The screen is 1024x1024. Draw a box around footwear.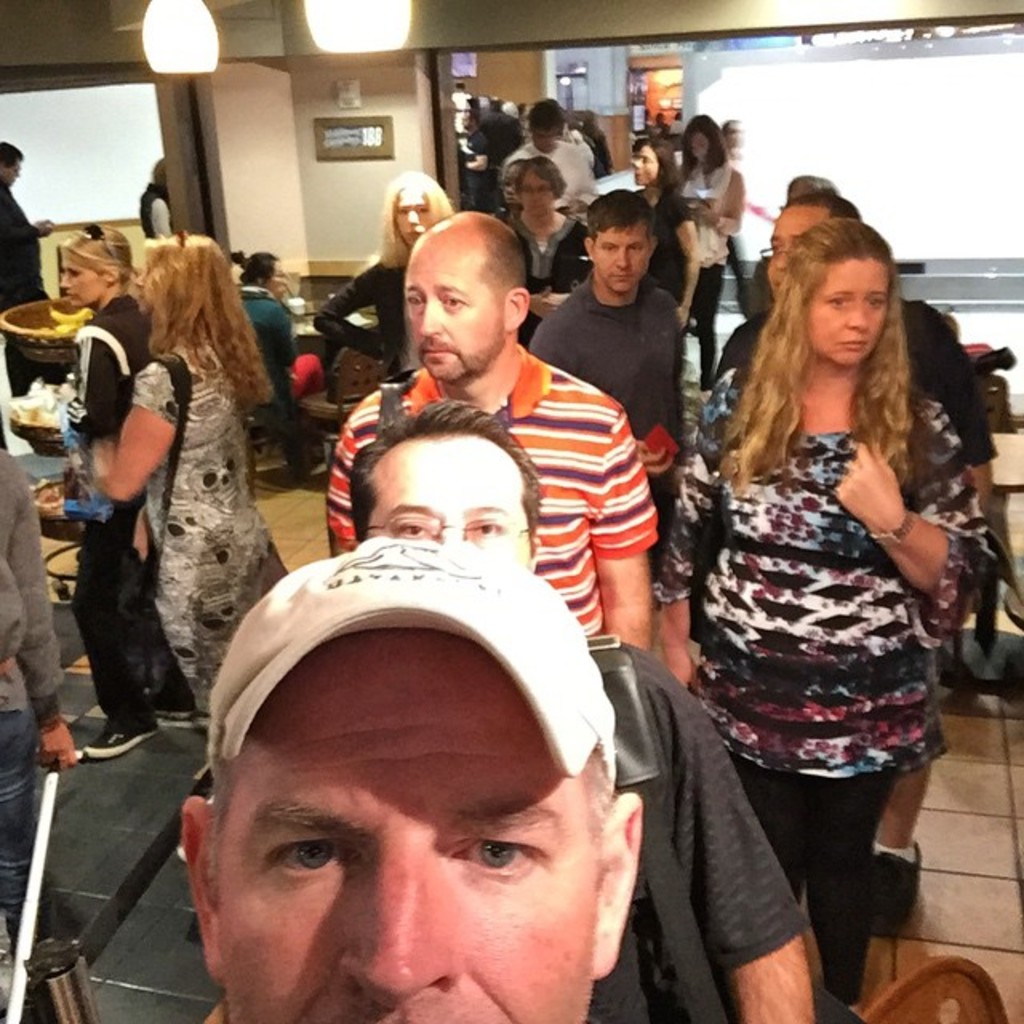
(83, 718, 158, 758).
